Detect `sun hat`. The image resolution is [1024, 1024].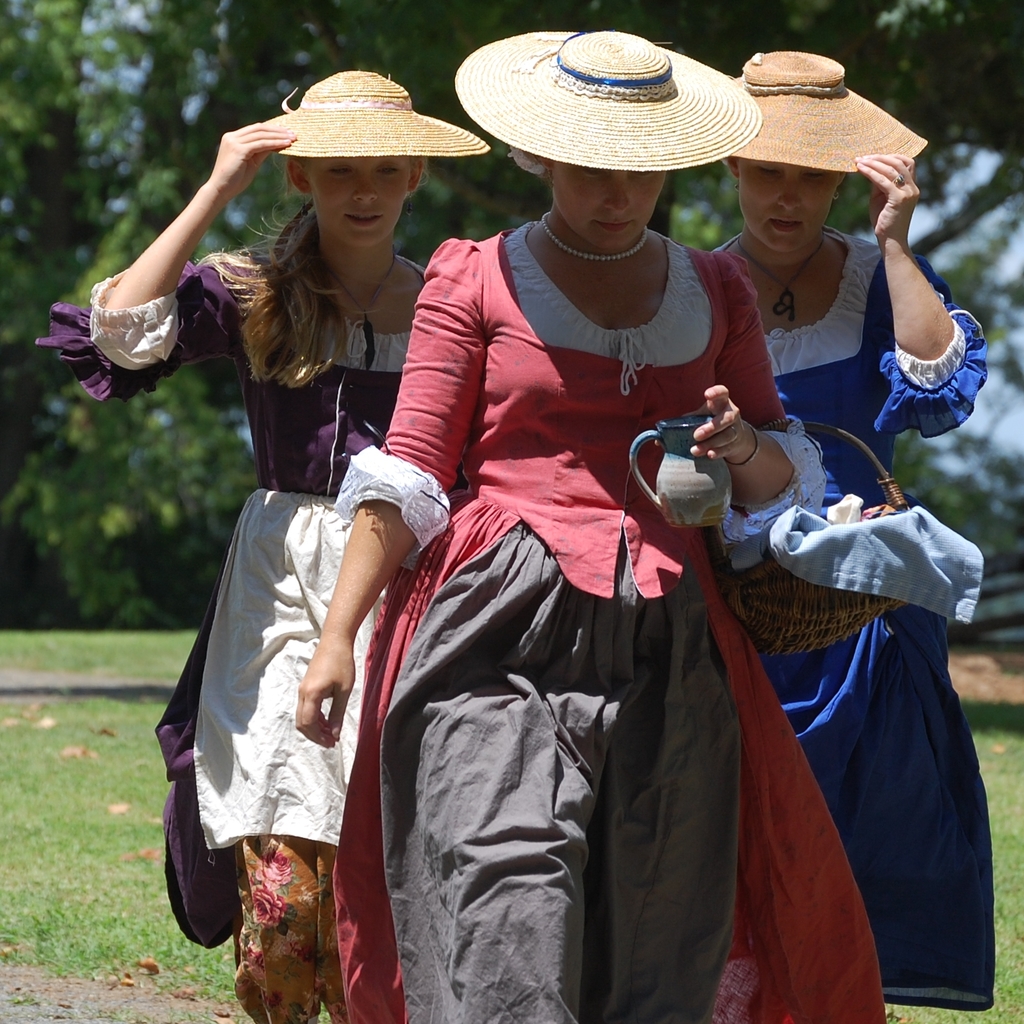
box(256, 64, 500, 167).
